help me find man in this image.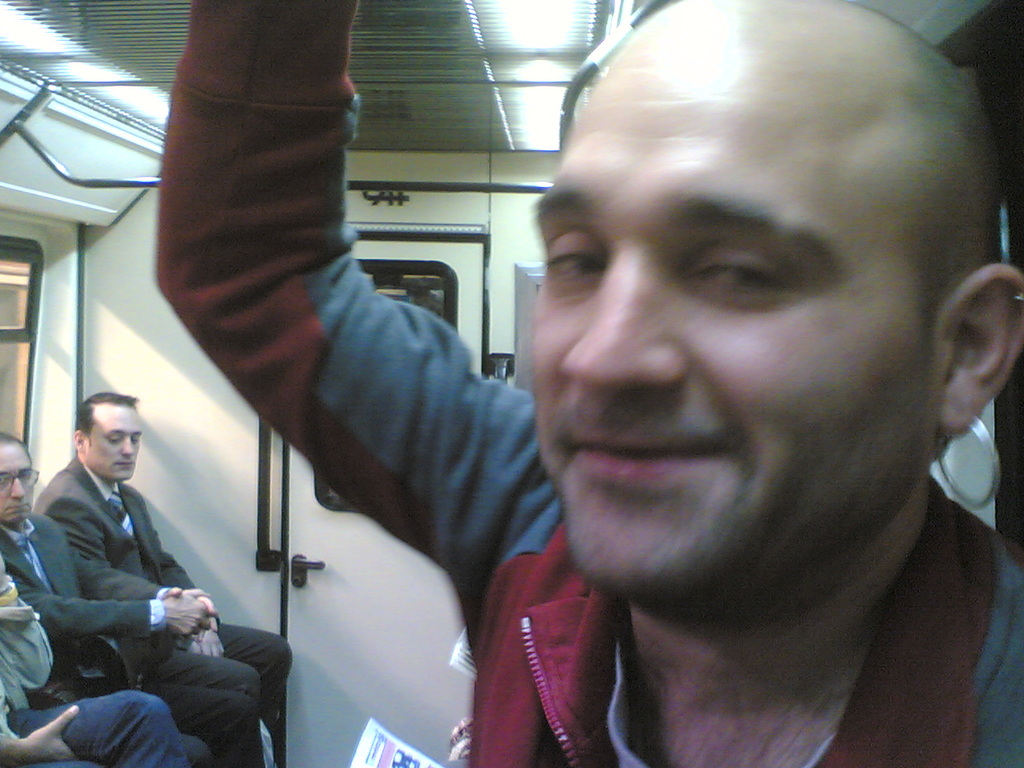
Found it: select_region(26, 383, 293, 758).
